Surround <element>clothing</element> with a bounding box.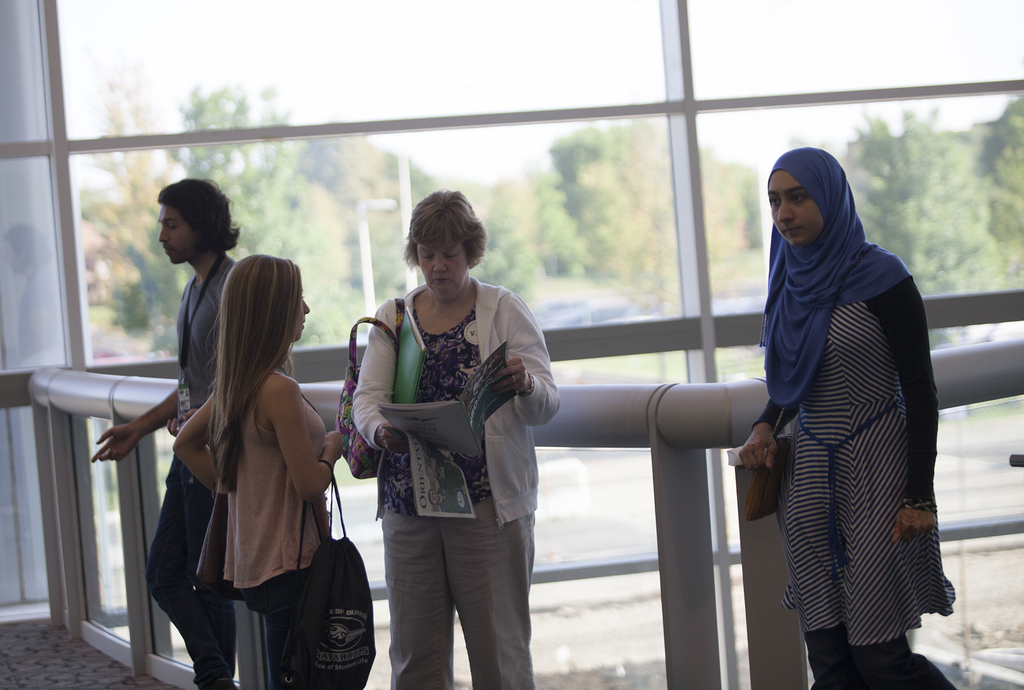
Rect(141, 253, 246, 689).
